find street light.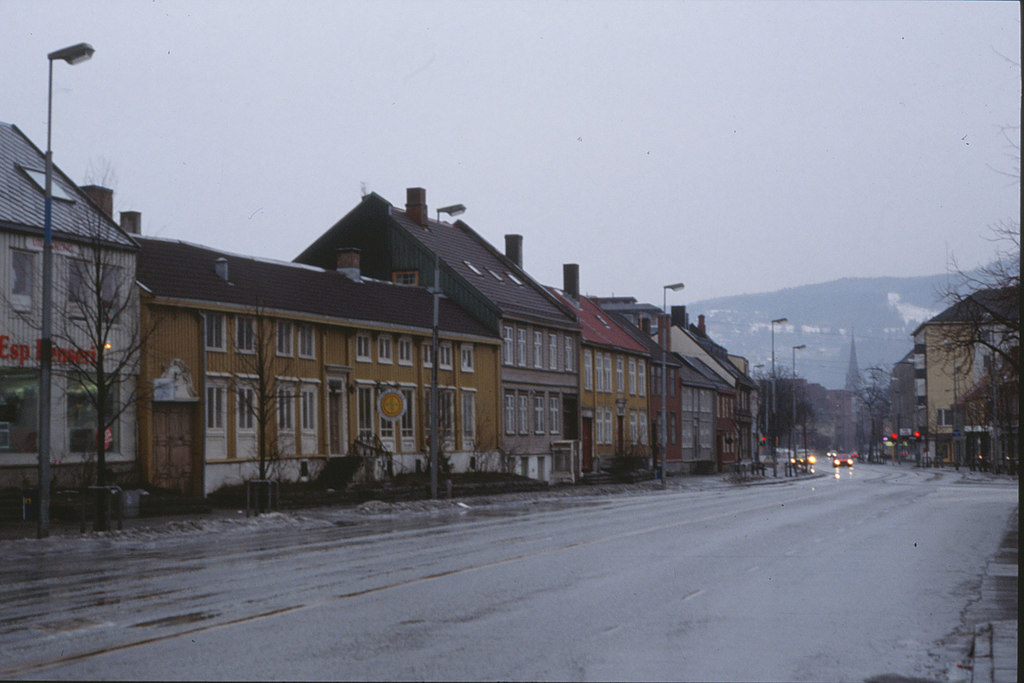
[429, 202, 467, 496].
